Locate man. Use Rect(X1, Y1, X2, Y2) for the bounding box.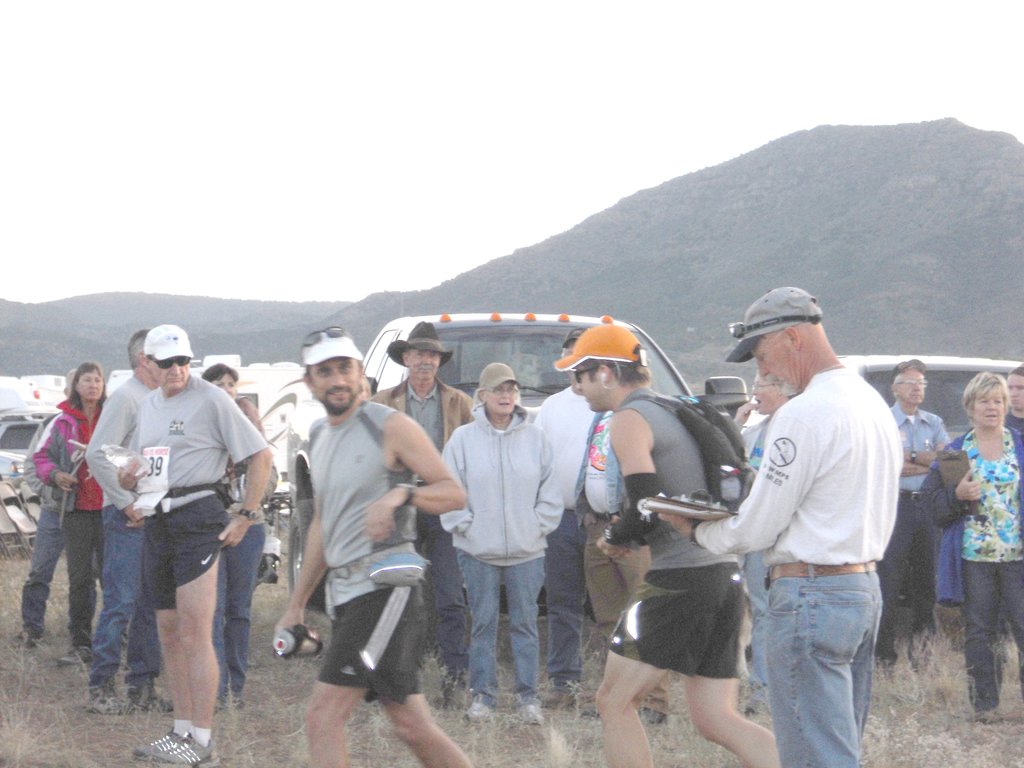
Rect(680, 269, 918, 767).
